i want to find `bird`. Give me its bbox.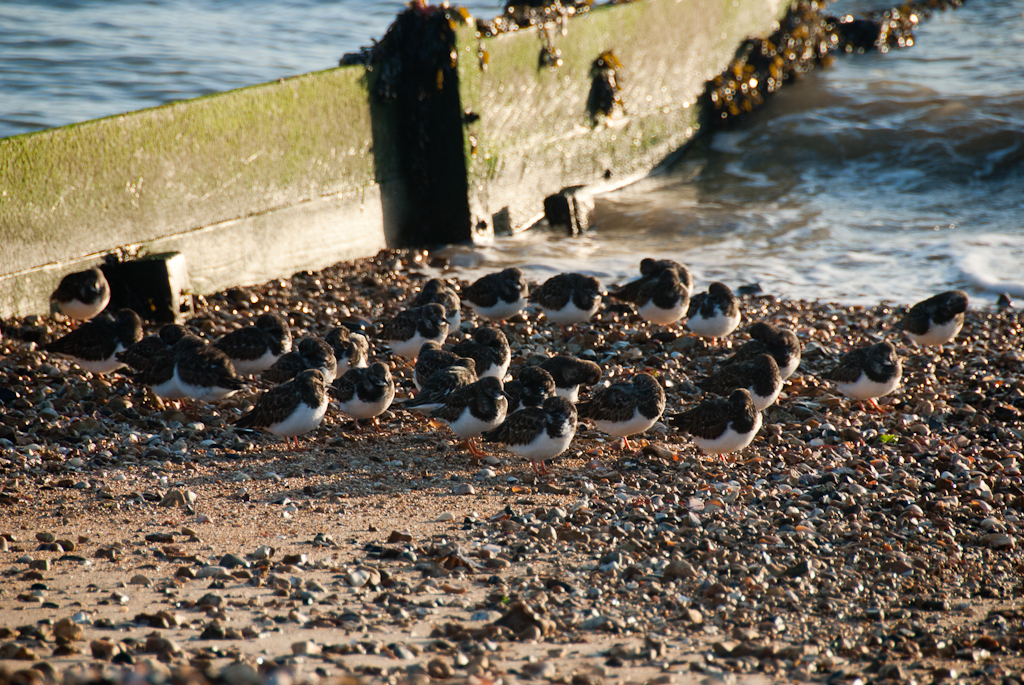
[210,308,291,377].
